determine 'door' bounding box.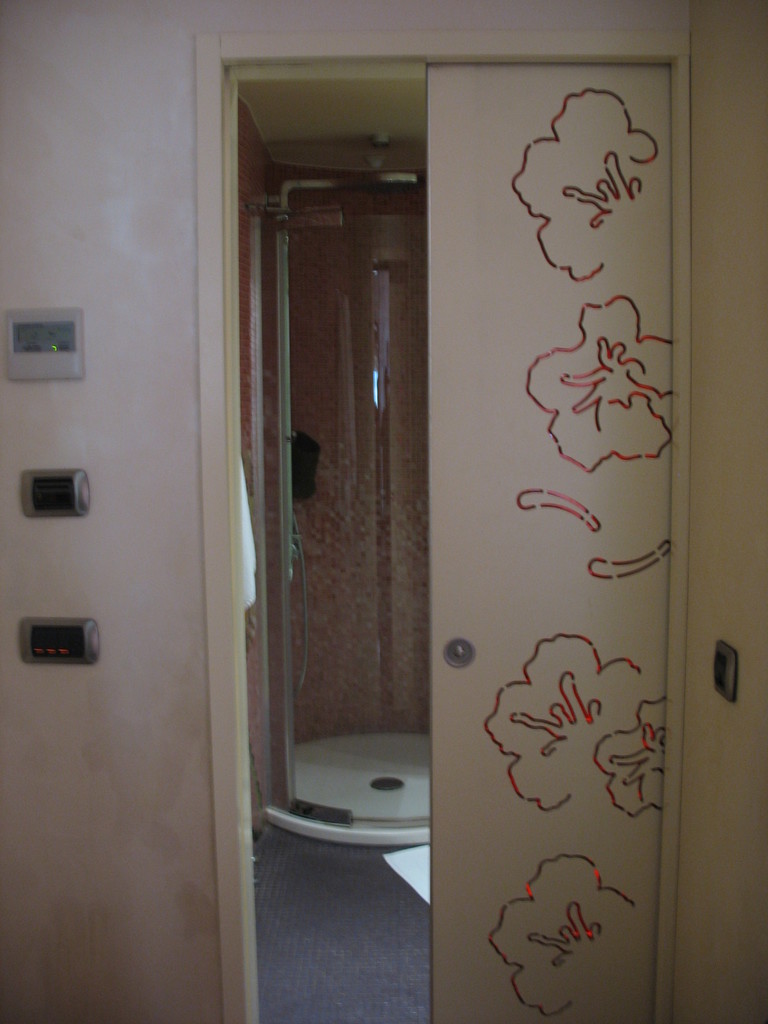
Determined: <box>216,132,497,862</box>.
